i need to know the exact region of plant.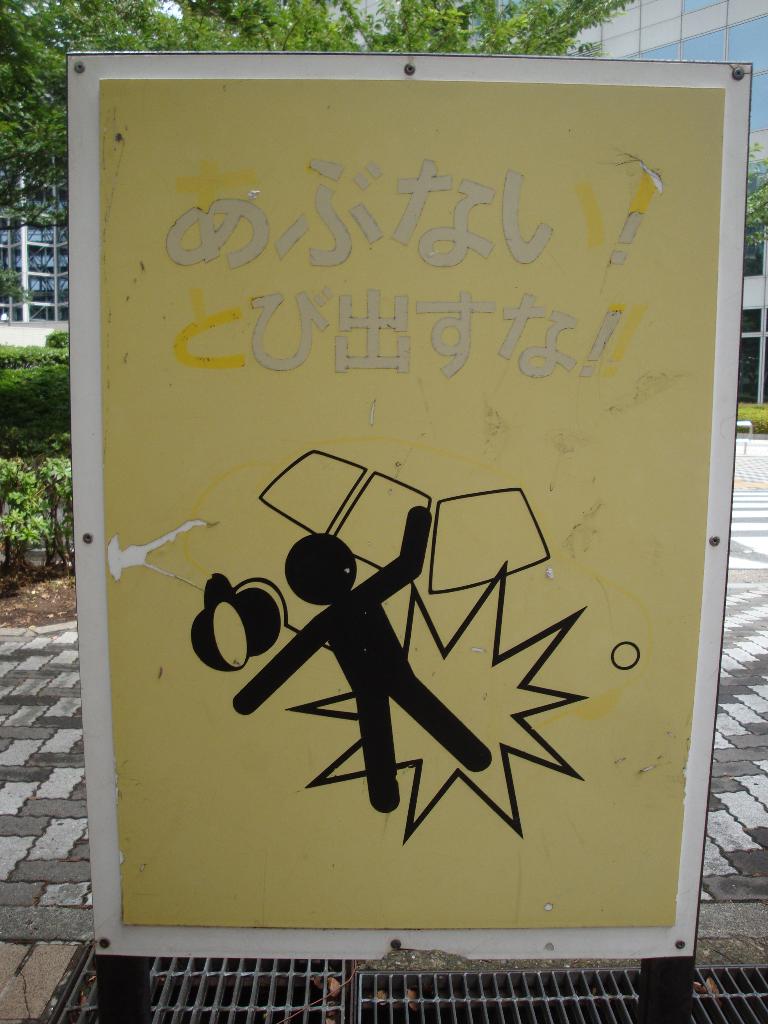
Region: 0/458/72/557.
